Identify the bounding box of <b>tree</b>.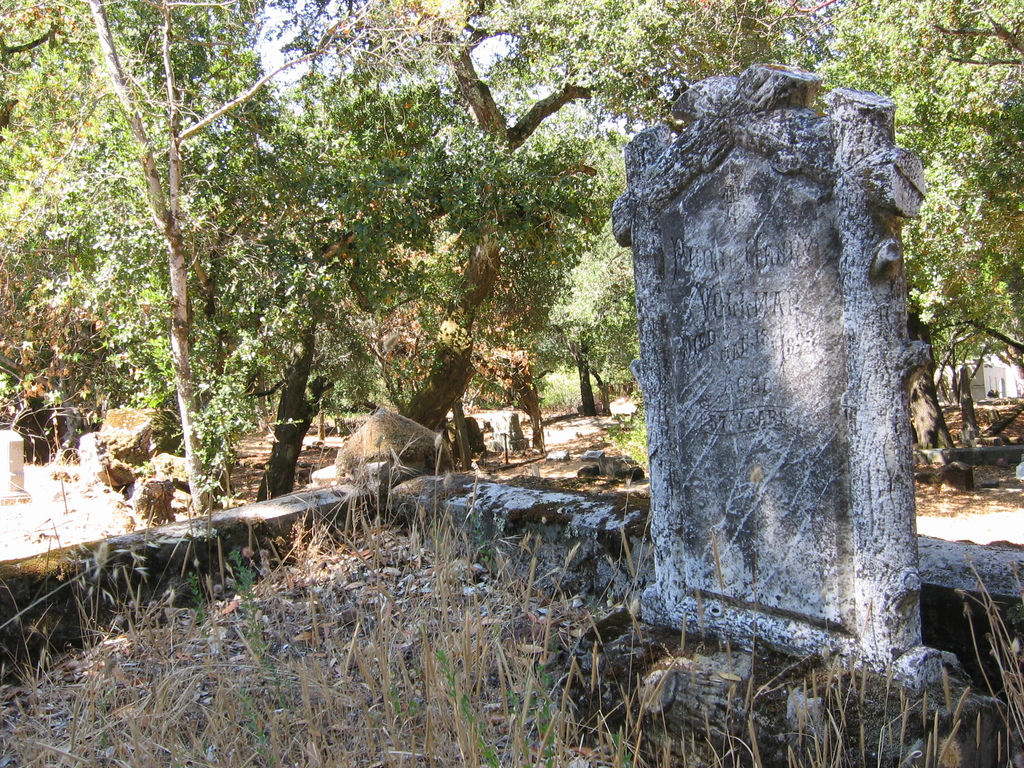
<box>0,0,293,492</box>.
